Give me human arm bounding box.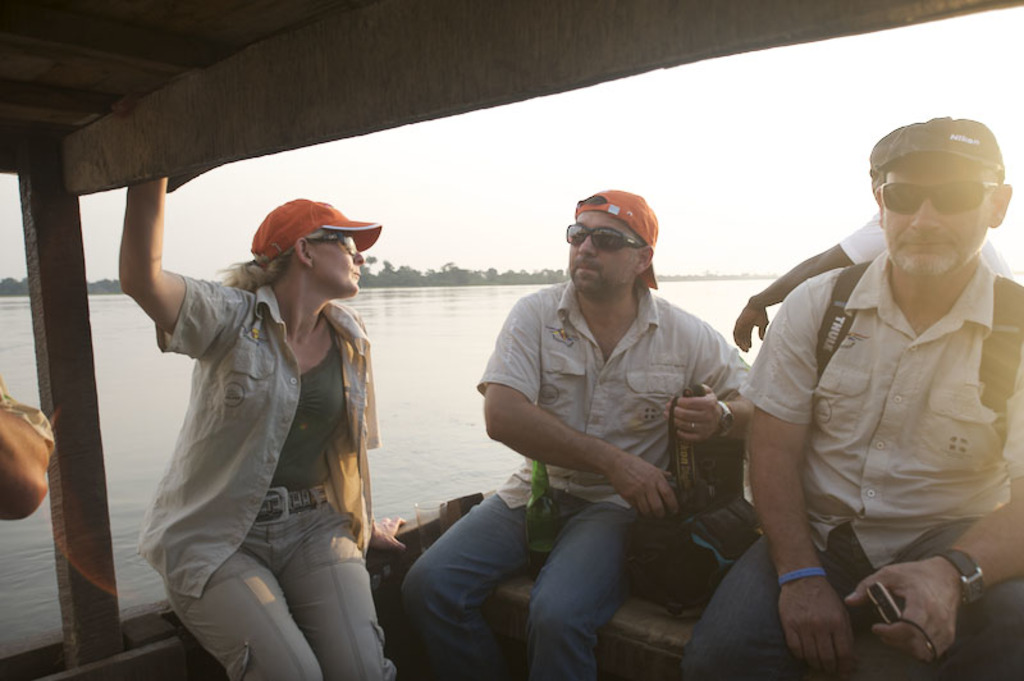
[485,292,677,522].
